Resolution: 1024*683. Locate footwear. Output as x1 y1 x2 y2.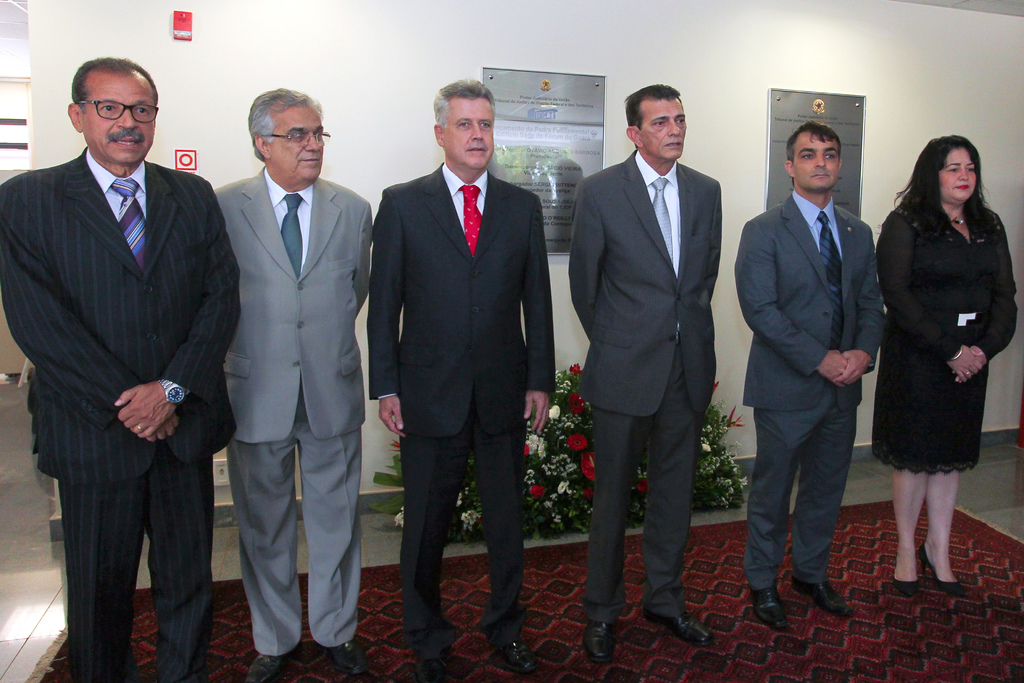
920 543 966 596.
